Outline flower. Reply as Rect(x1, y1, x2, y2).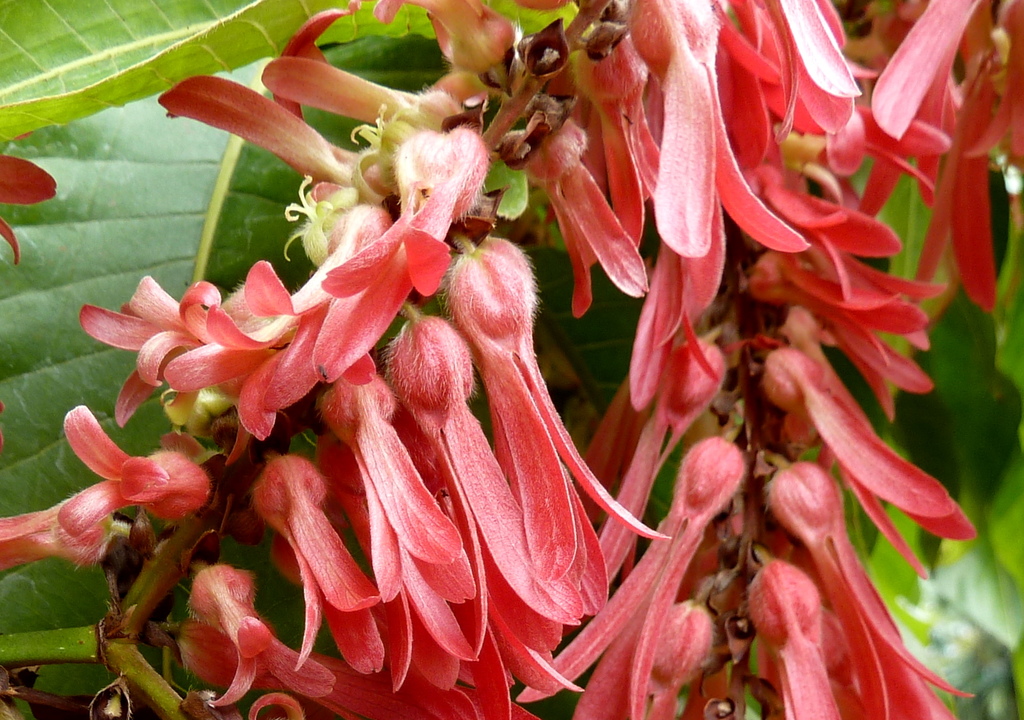
Rect(0, 129, 59, 272).
